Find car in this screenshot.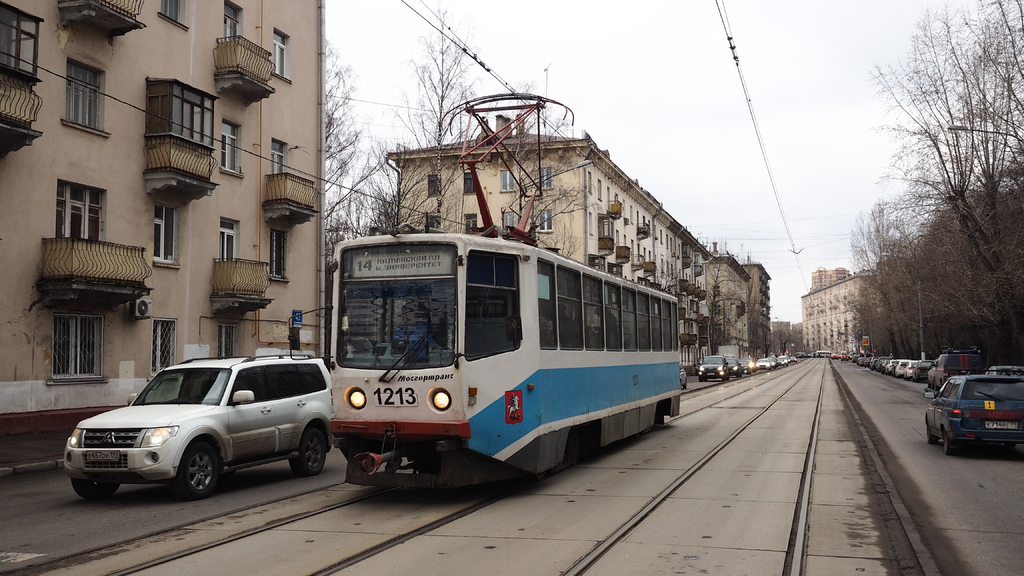
The bounding box for car is box(974, 361, 1023, 375).
